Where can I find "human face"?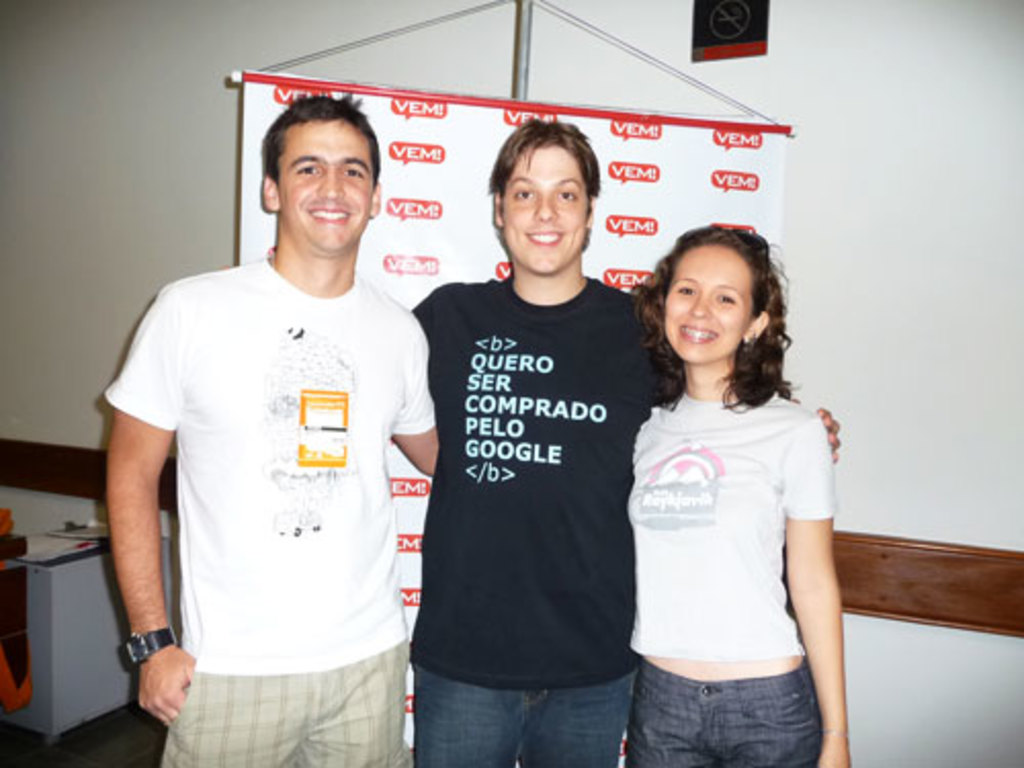
You can find it at <bbox>506, 141, 590, 274</bbox>.
